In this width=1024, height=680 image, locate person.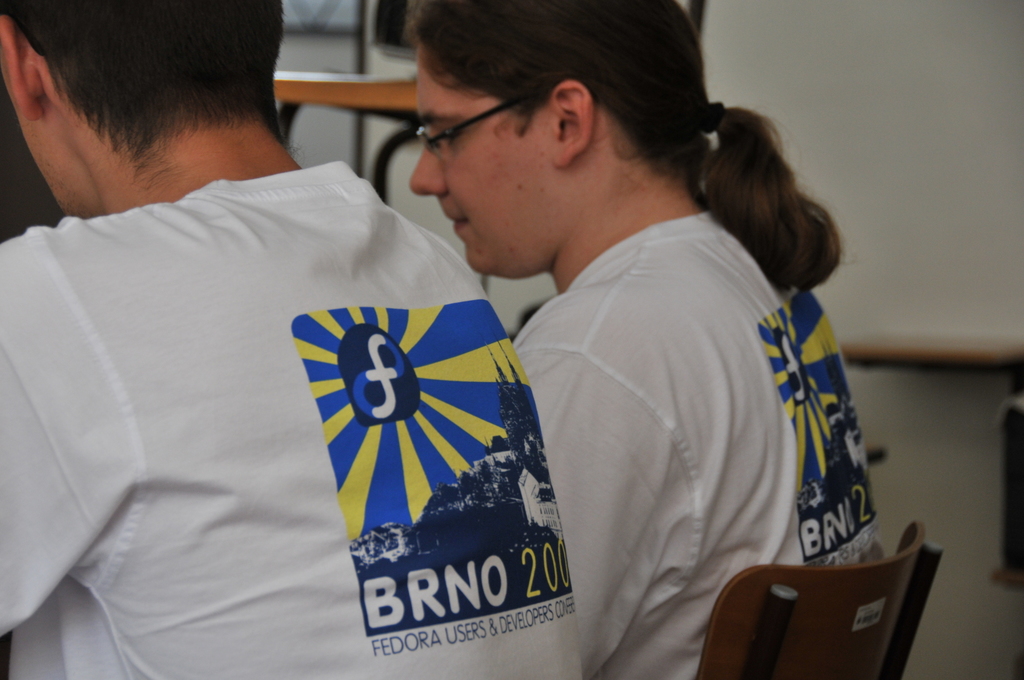
Bounding box: {"x1": 0, "y1": 0, "x2": 588, "y2": 679}.
